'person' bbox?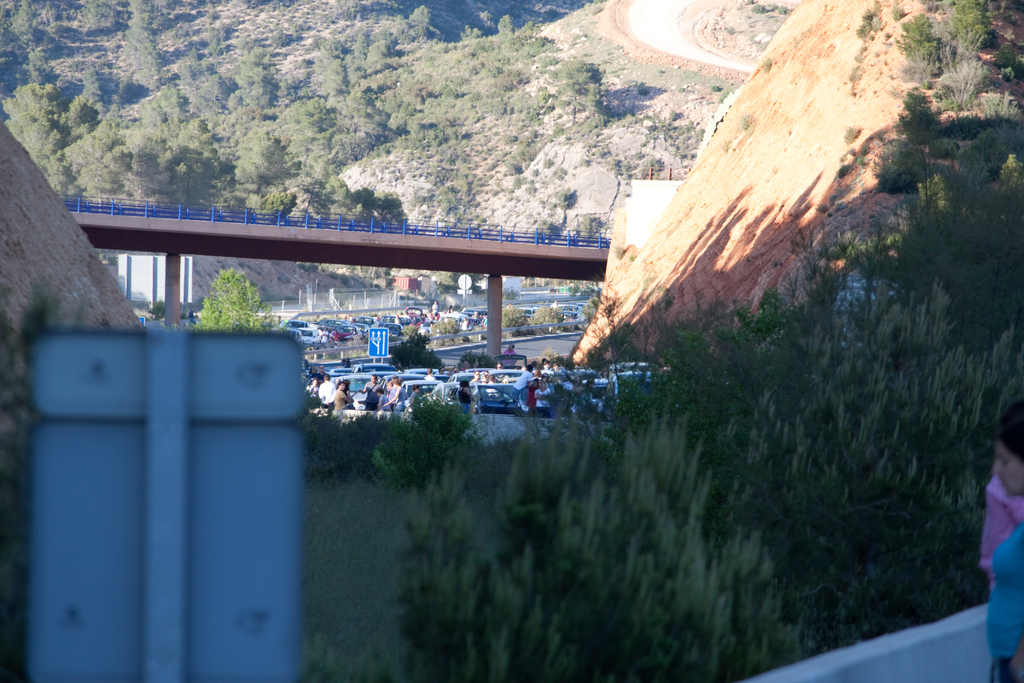
bbox(305, 374, 317, 403)
